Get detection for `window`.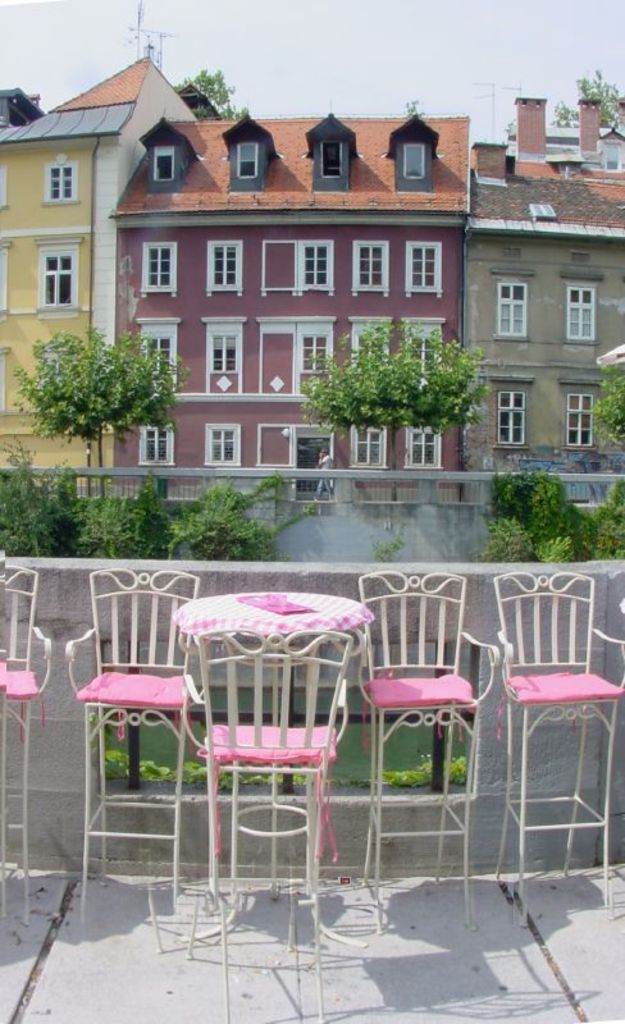
Detection: box(136, 419, 170, 457).
